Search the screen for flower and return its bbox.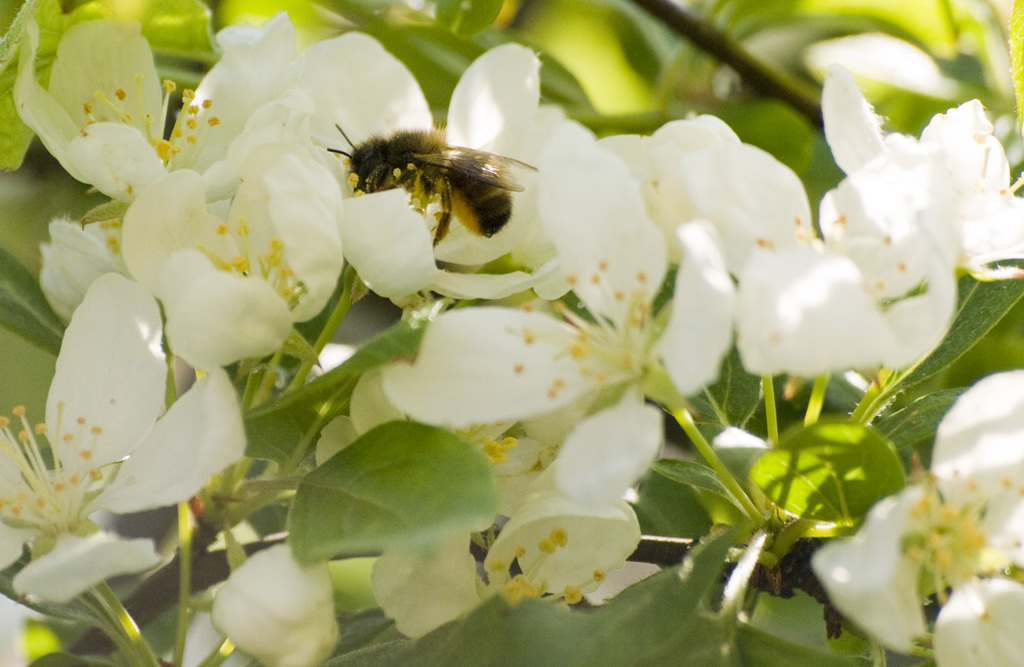
Found: region(490, 493, 659, 613).
